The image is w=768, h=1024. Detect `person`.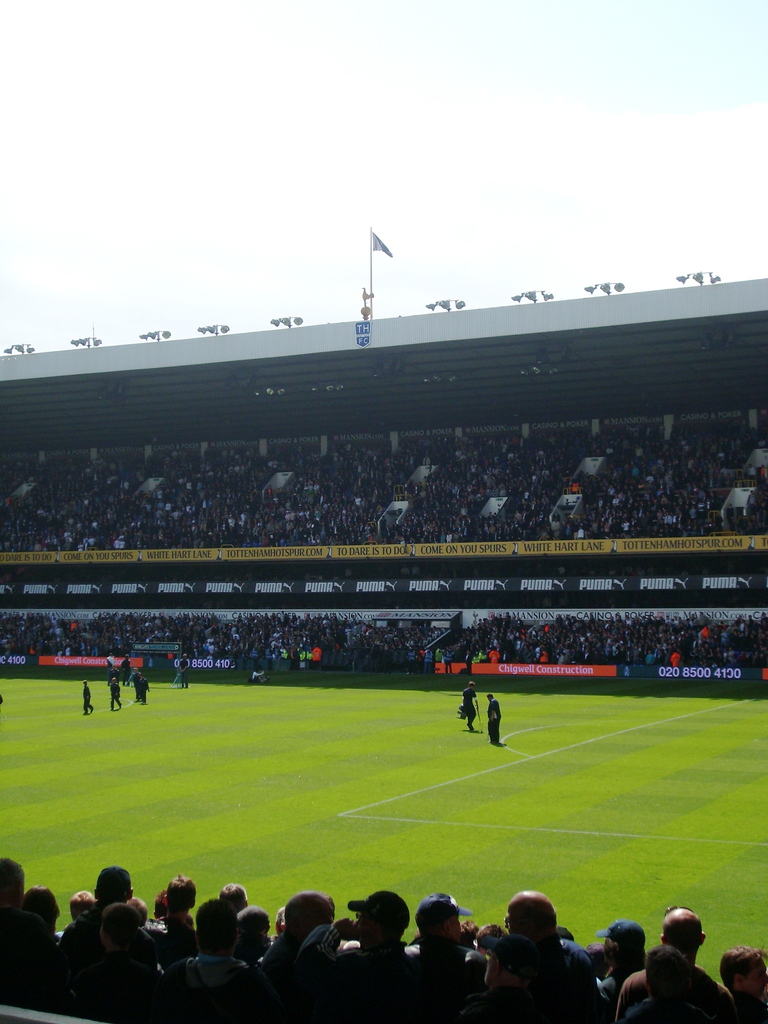
Detection: (x1=112, y1=678, x2=124, y2=710).
